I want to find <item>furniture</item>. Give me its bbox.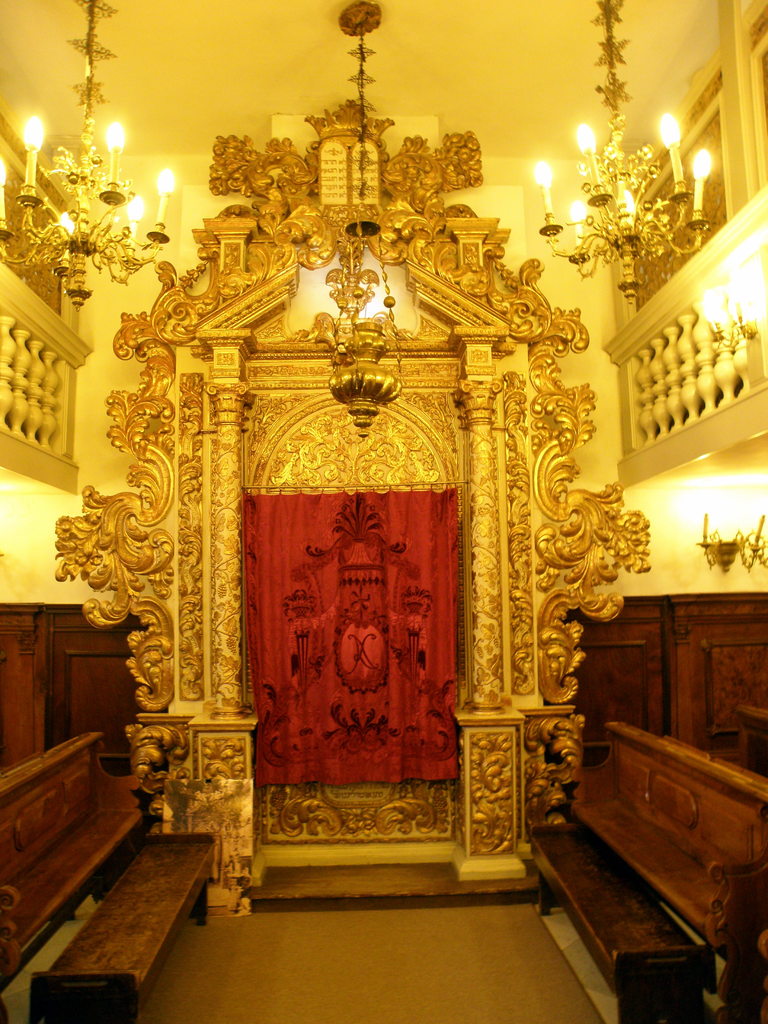
25/829/216/1023.
